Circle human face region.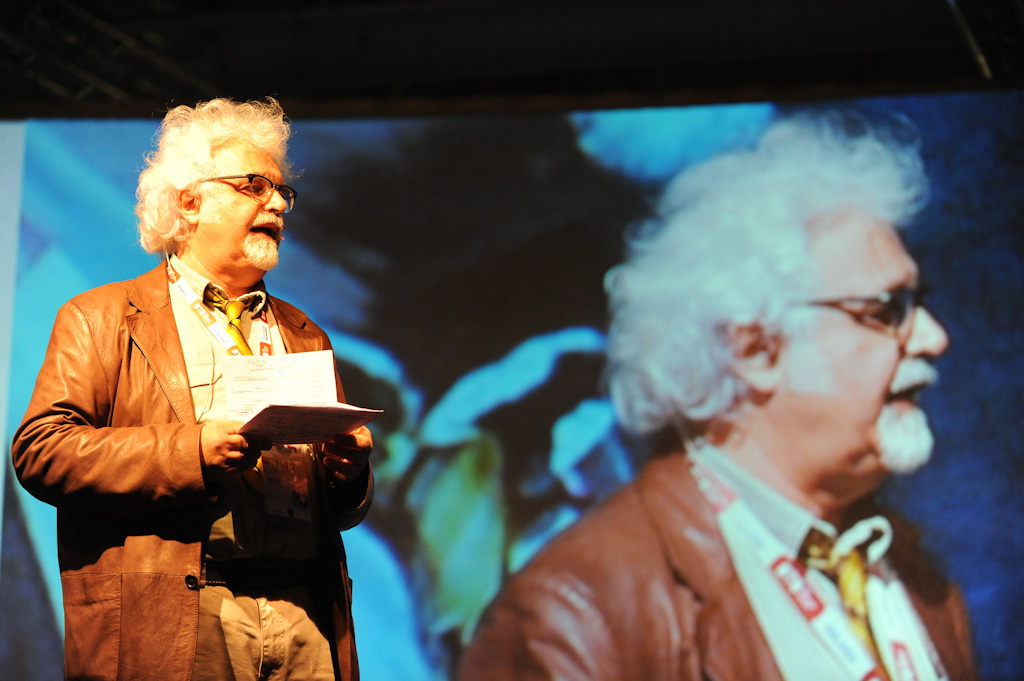
Region: bbox=(197, 137, 285, 271).
